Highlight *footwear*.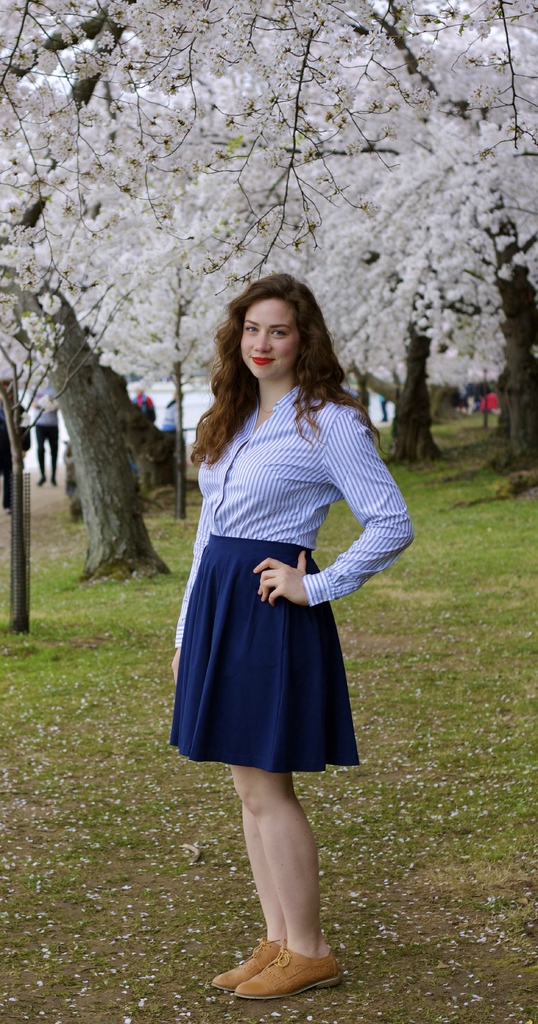
Highlighted region: (x1=201, y1=934, x2=346, y2=1005).
